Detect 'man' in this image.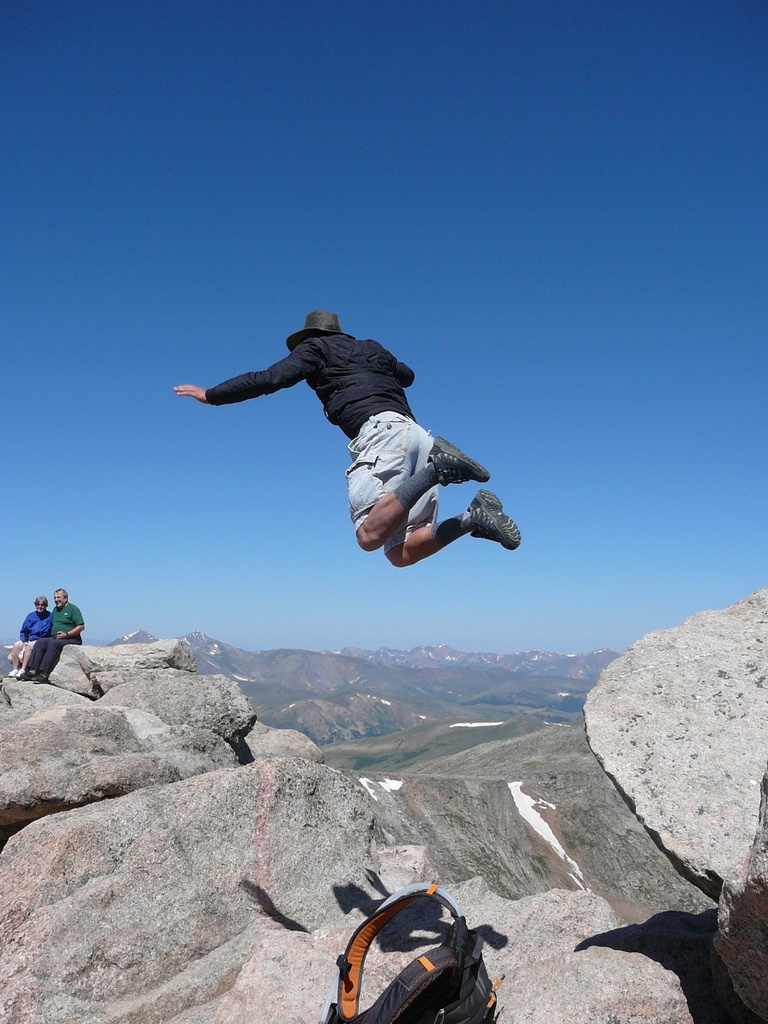
Detection: BBox(18, 585, 83, 686).
